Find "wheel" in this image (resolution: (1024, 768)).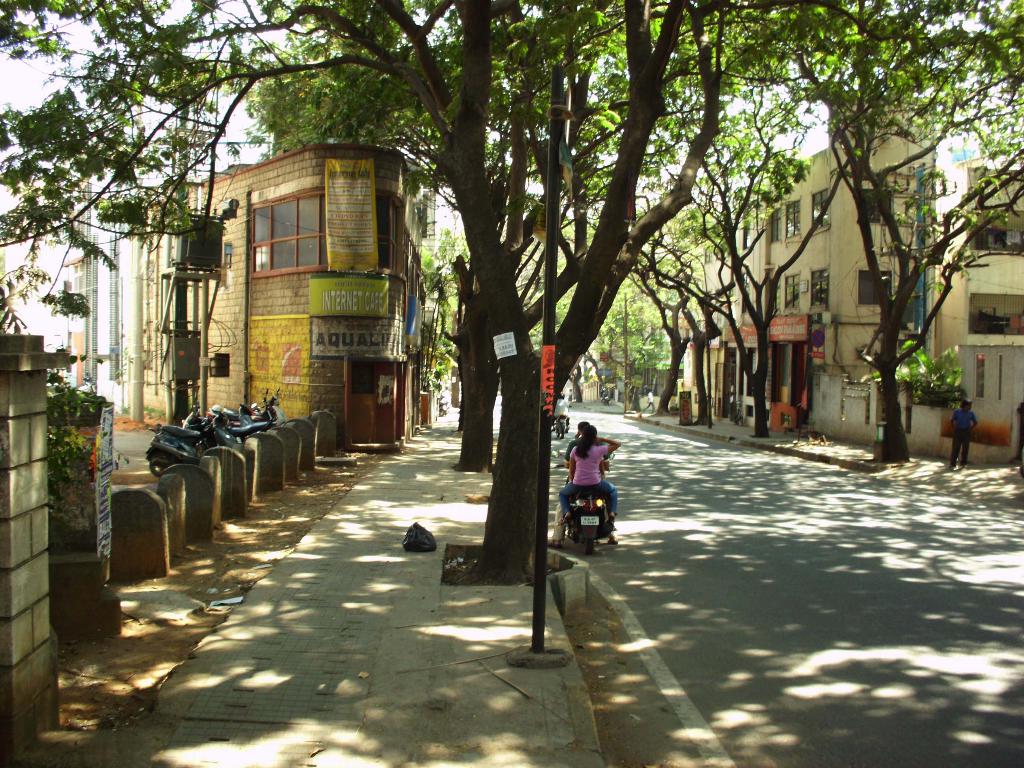
Rect(585, 537, 593, 550).
